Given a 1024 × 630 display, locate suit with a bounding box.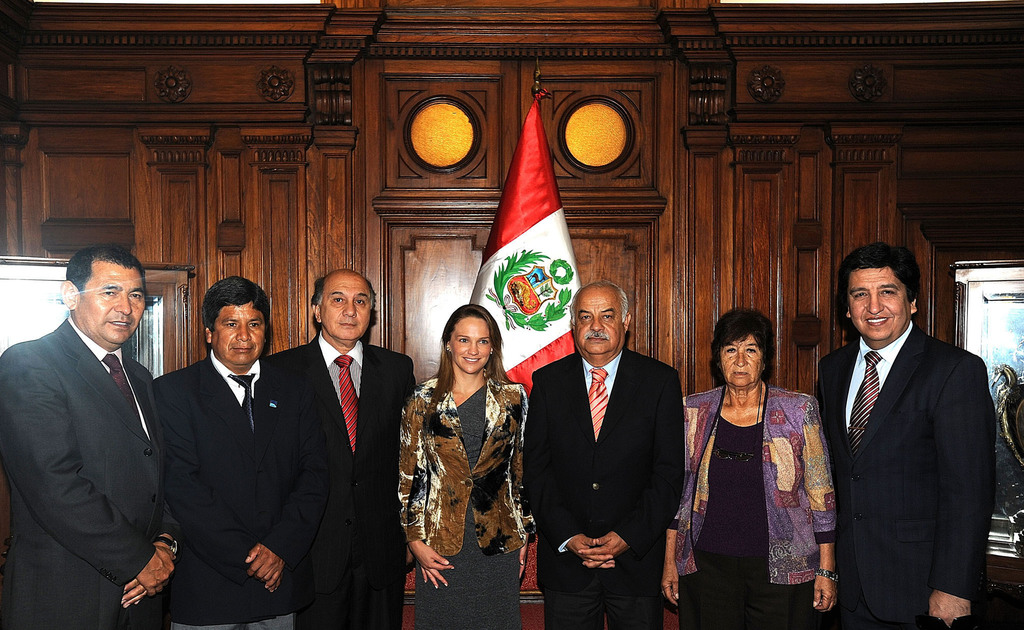
Located: 152, 347, 310, 629.
